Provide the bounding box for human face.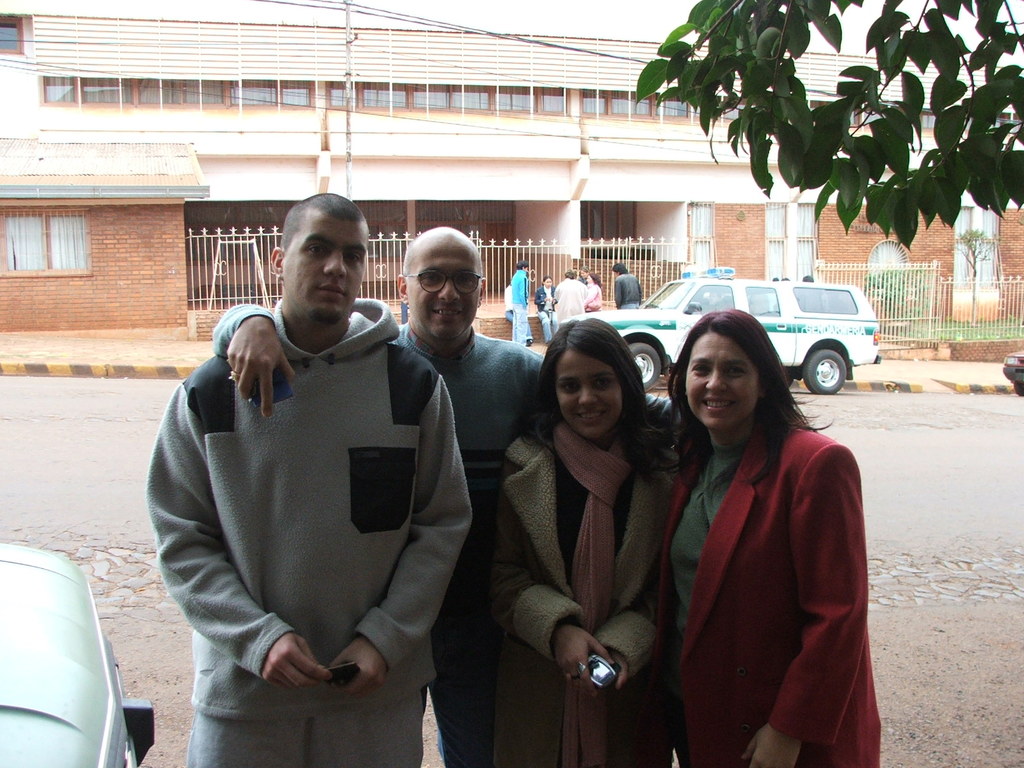
bbox=[685, 332, 758, 430].
